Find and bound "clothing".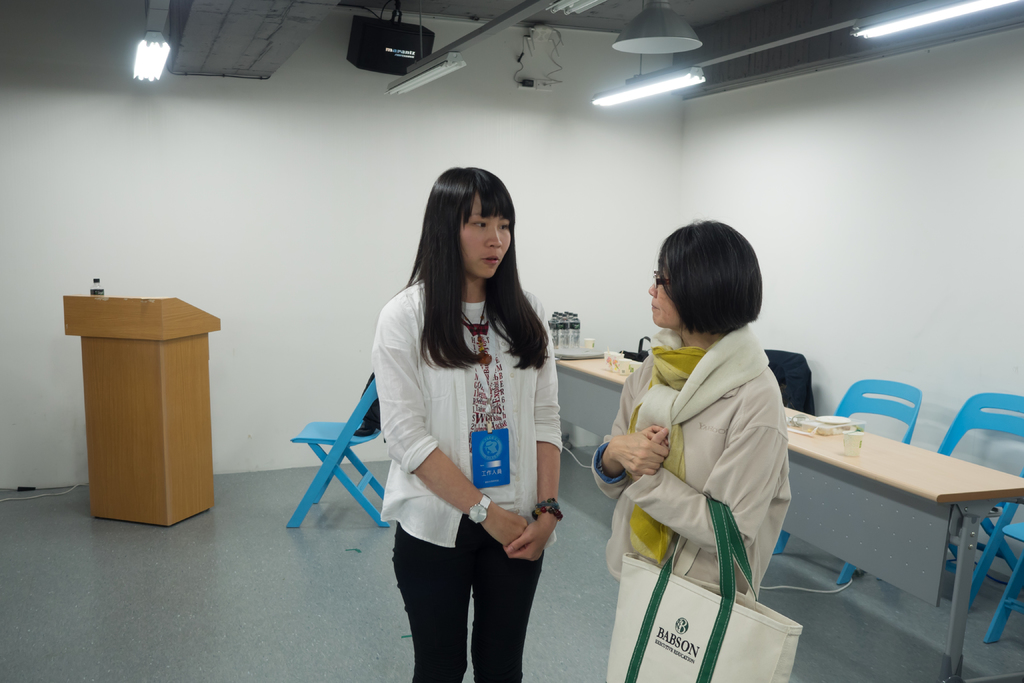
Bound: locate(372, 268, 563, 682).
